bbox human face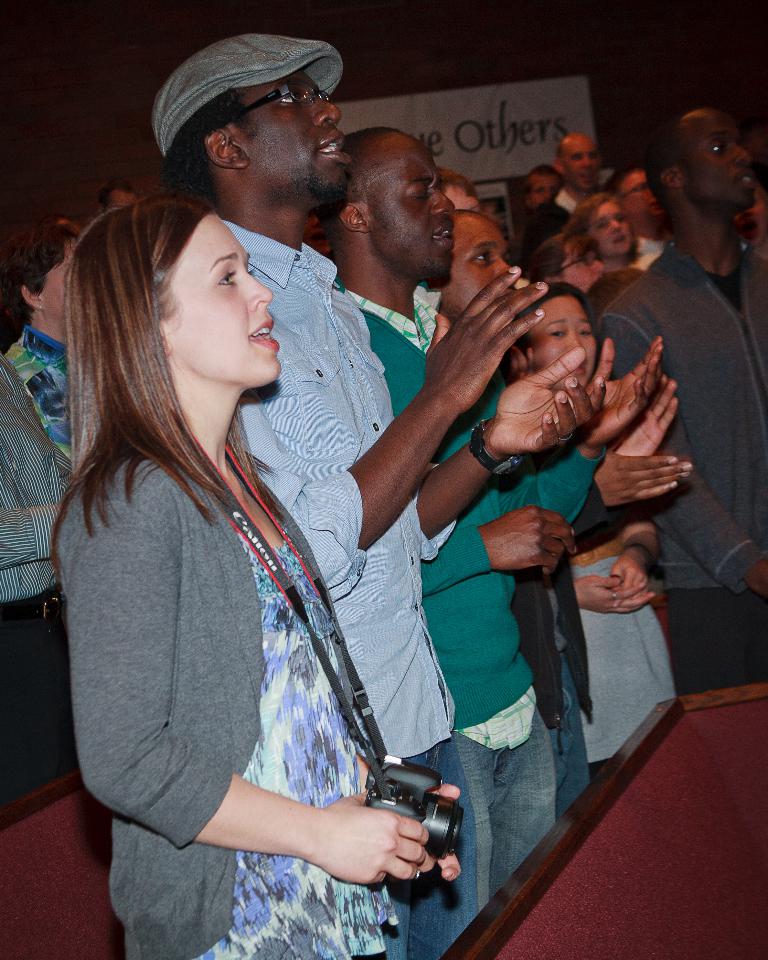
box=[680, 113, 742, 206]
